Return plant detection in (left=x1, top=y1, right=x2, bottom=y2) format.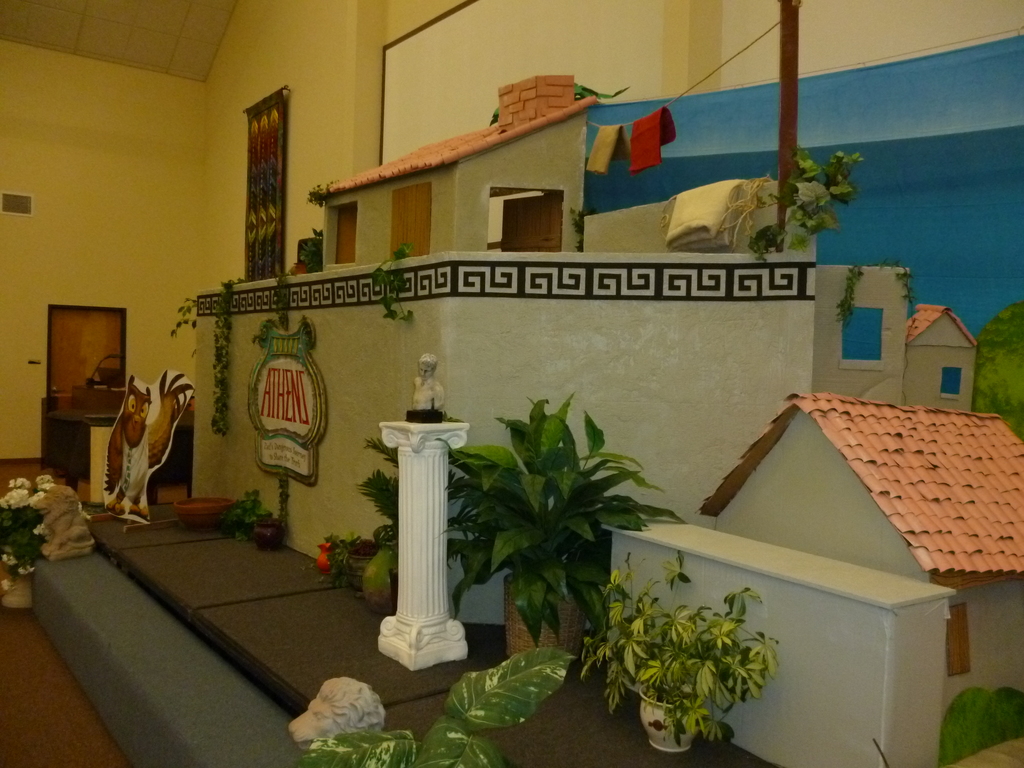
(left=362, top=241, right=437, bottom=335).
